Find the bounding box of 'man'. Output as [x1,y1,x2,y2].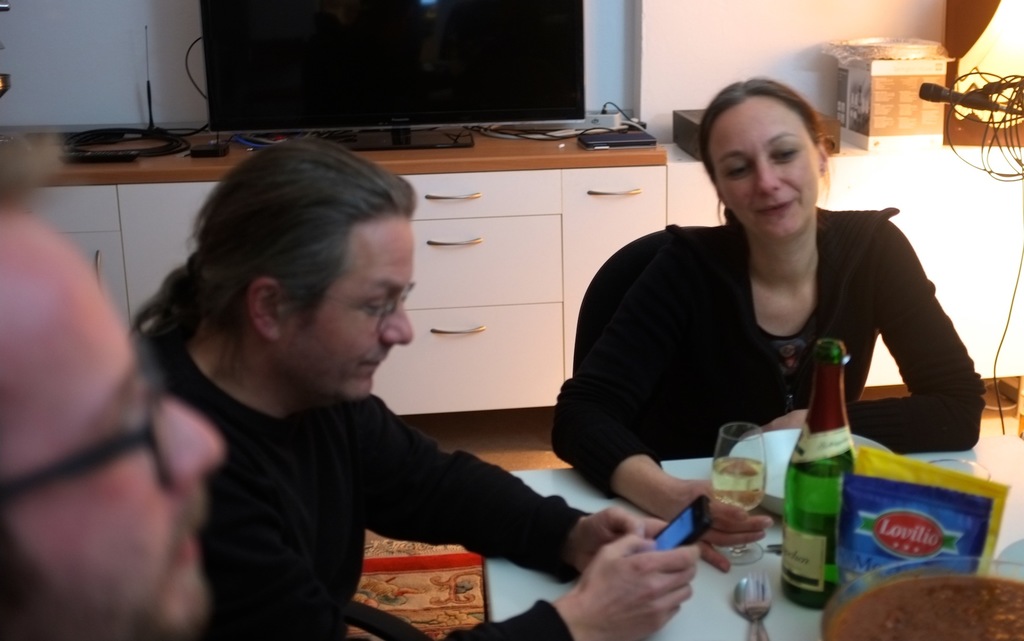
[5,126,247,640].
